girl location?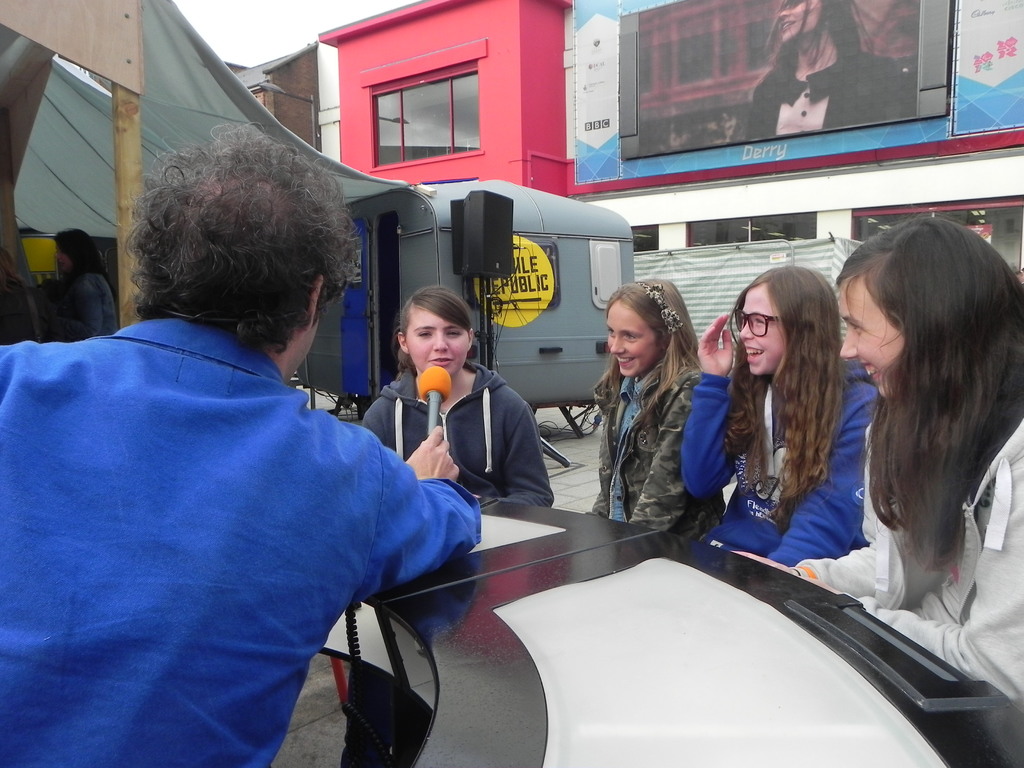
{"x1": 362, "y1": 287, "x2": 554, "y2": 507}
